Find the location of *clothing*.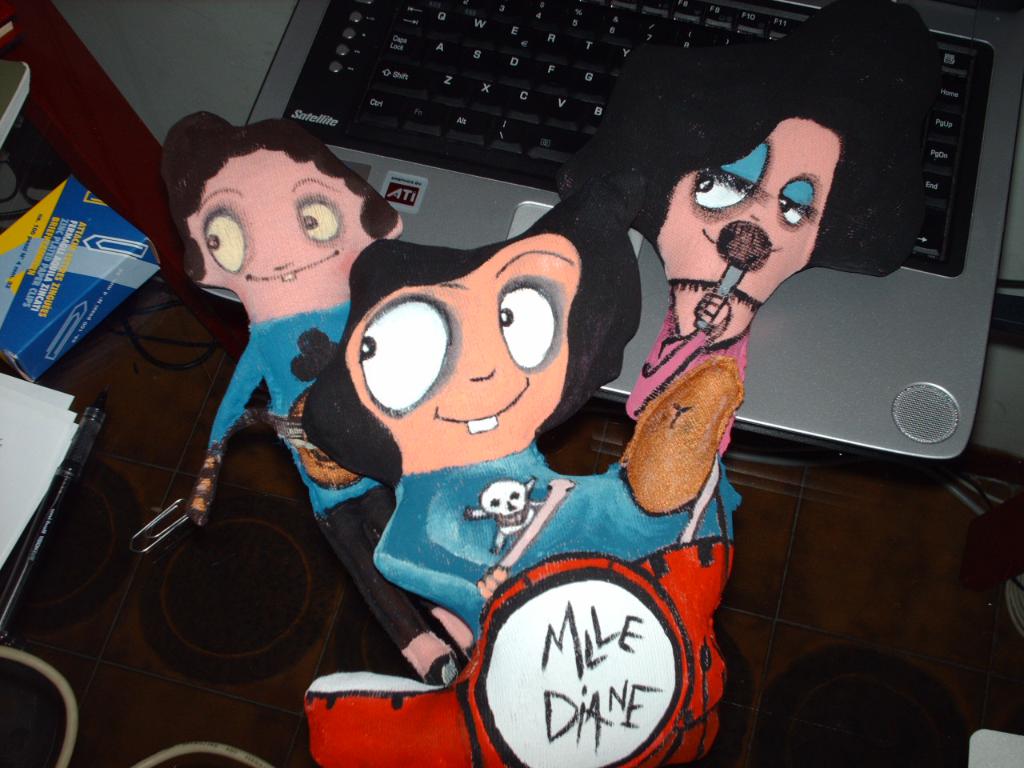
Location: select_region(206, 298, 389, 510).
